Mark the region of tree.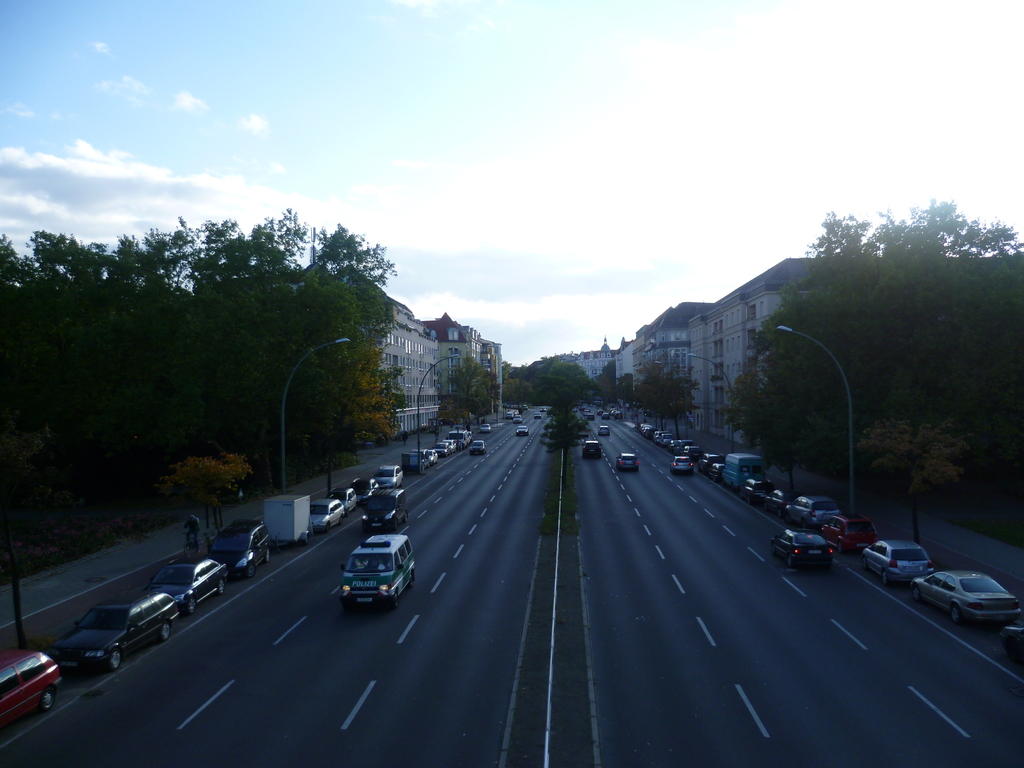
Region: BBox(88, 243, 195, 477).
